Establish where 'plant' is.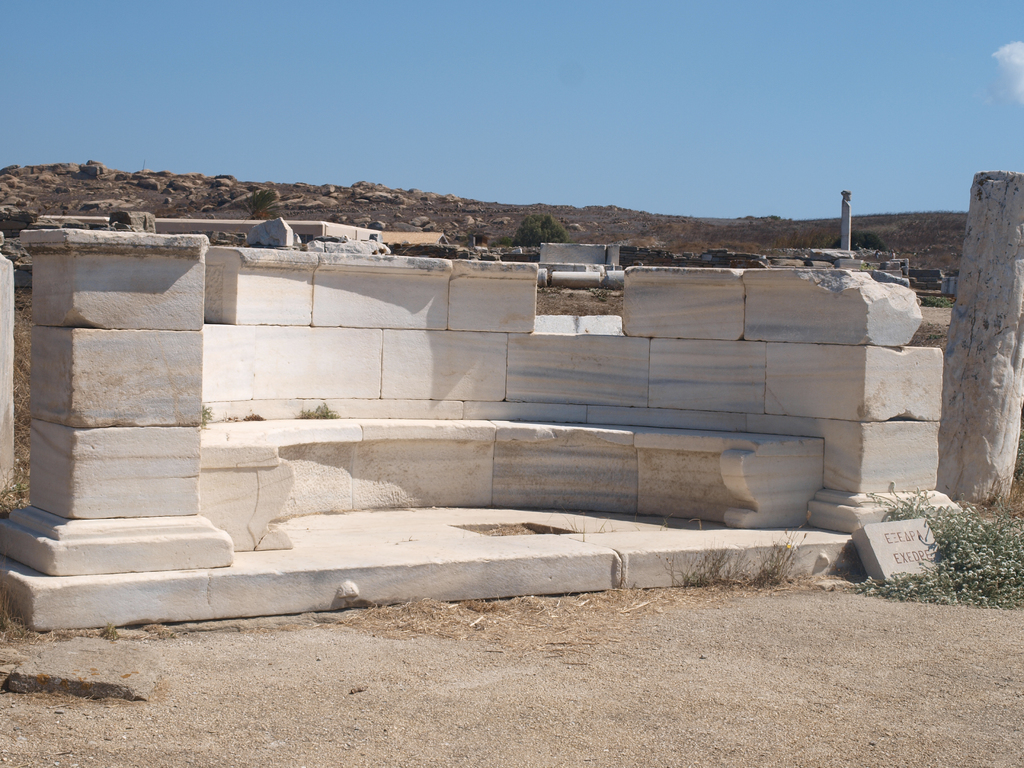
Established at l=845, t=475, r=1023, b=616.
